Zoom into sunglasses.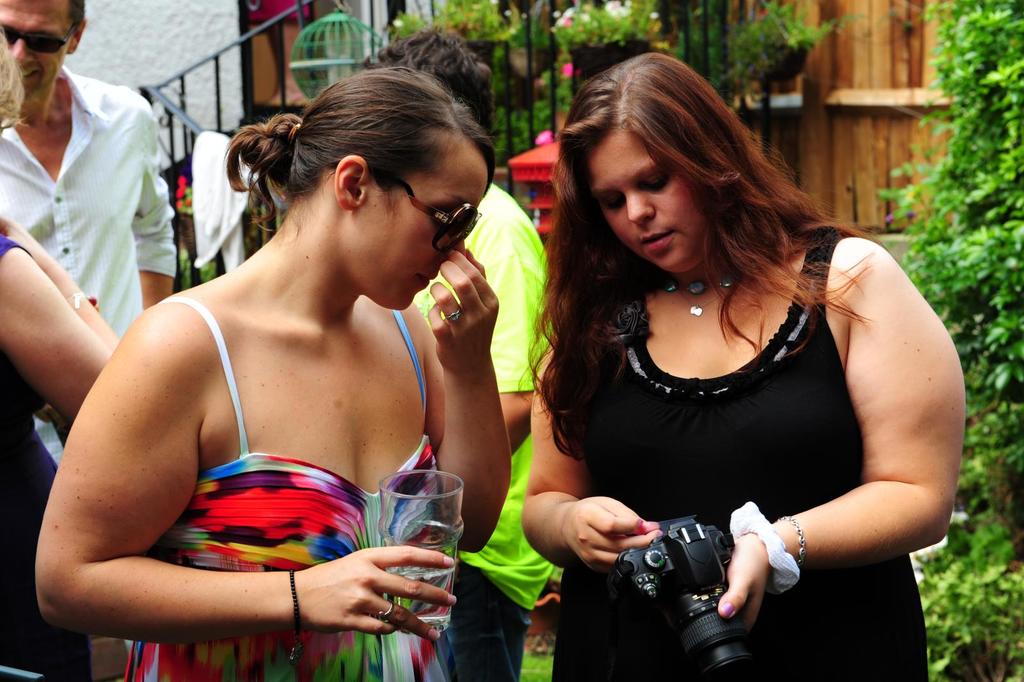
Zoom target: BBox(1, 20, 81, 52).
